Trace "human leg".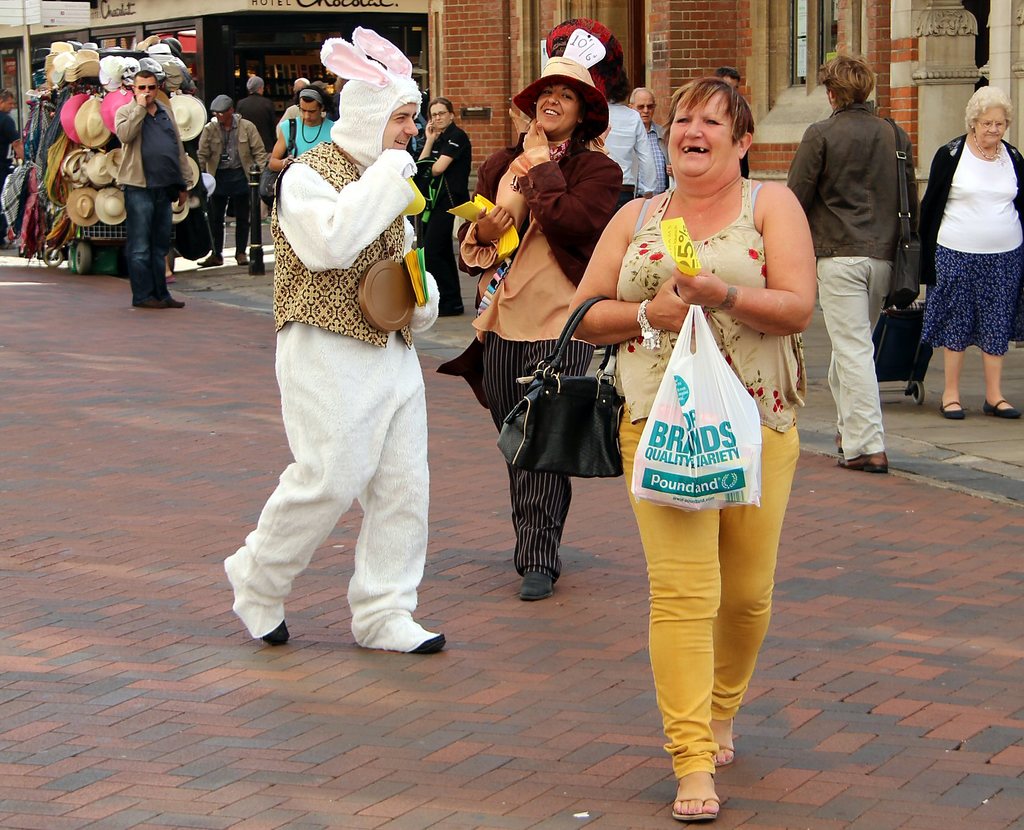
Traced to 487 341 558 595.
